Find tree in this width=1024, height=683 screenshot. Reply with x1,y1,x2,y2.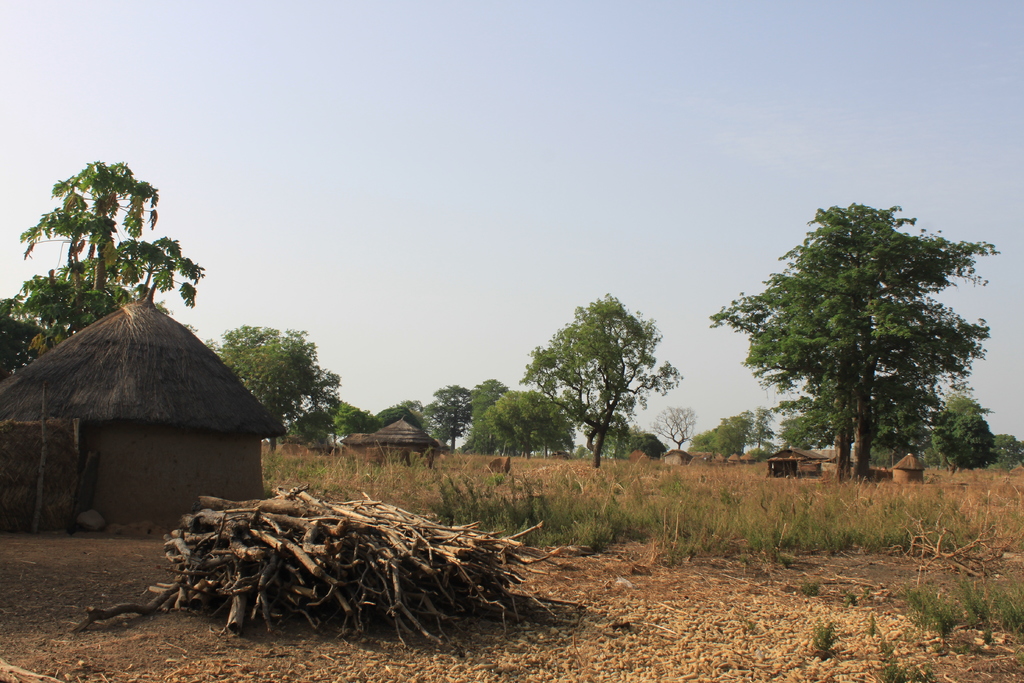
514,288,685,468.
